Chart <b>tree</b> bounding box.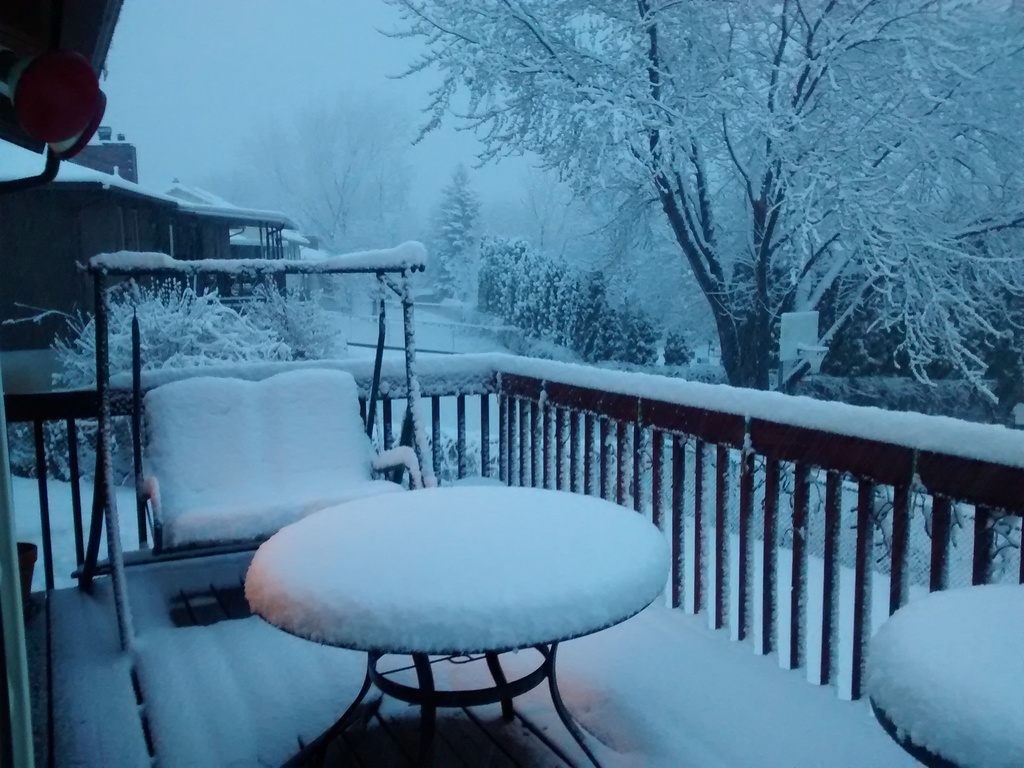
Charted: Rect(217, 83, 412, 262).
